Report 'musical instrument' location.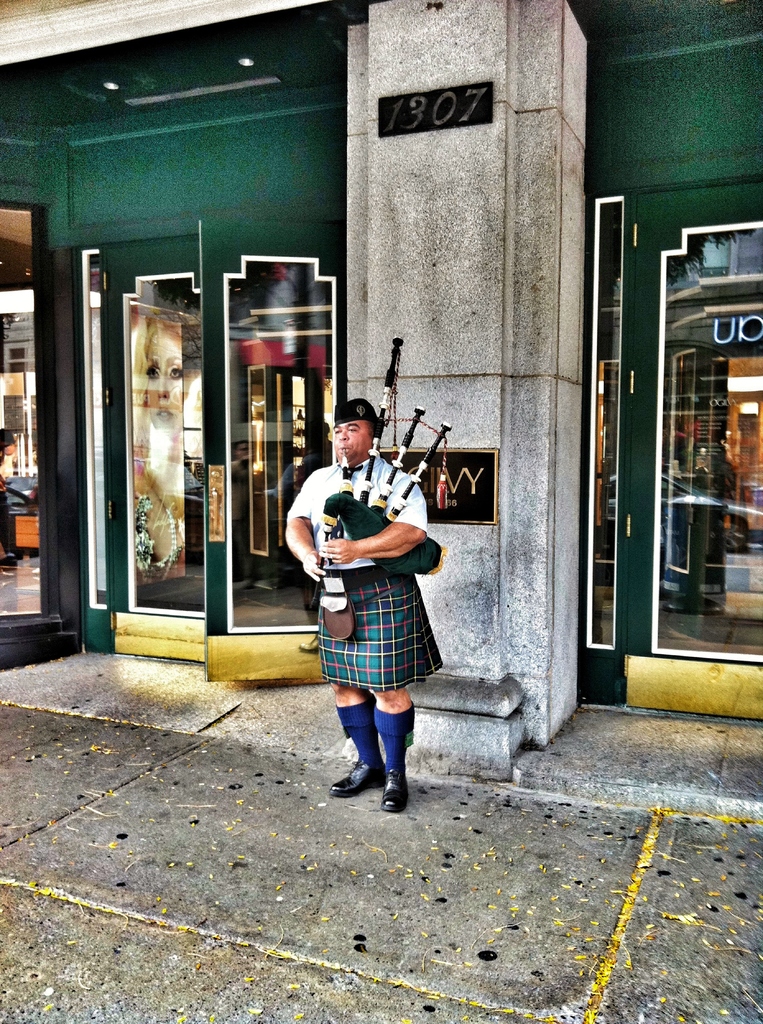
Report: left=311, top=337, right=452, bottom=611.
